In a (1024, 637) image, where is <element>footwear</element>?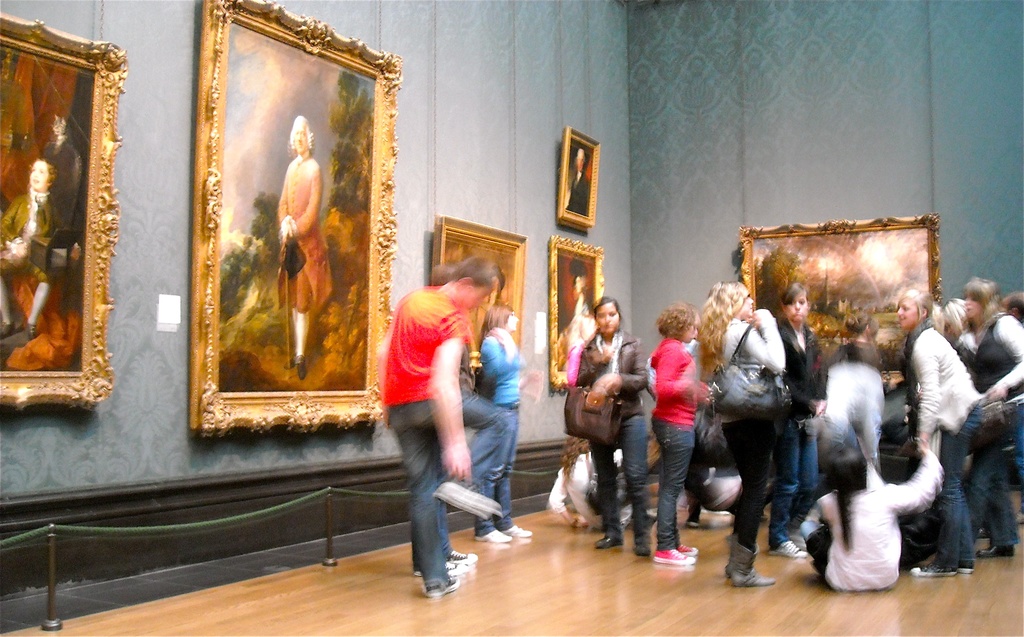
bbox=[673, 541, 698, 555].
